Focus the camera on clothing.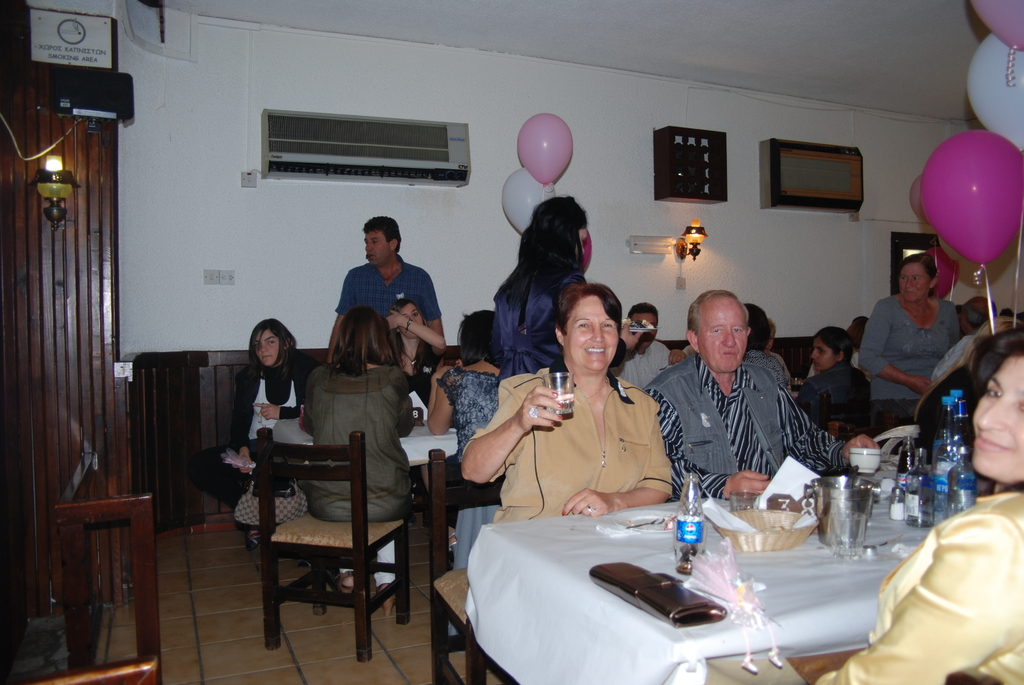
Focus region: [611,328,670,387].
